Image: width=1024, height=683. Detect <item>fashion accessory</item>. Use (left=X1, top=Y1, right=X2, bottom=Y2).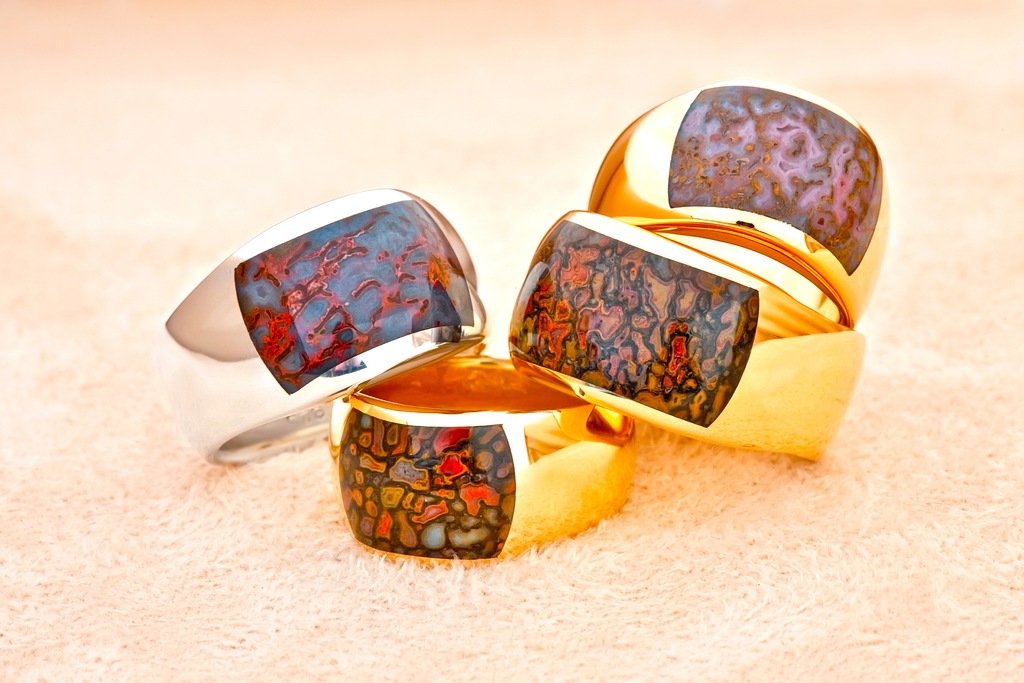
(left=586, top=84, right=890, bottom=328).
